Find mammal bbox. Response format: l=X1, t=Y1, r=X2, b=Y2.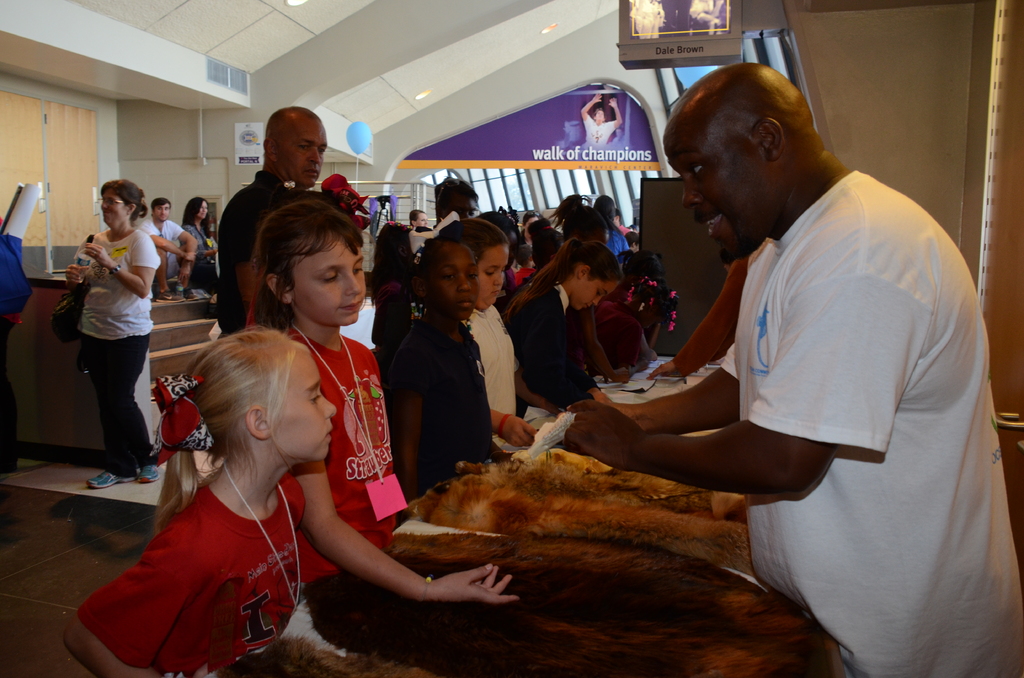
l=184, t=195, r=220, b=291.
